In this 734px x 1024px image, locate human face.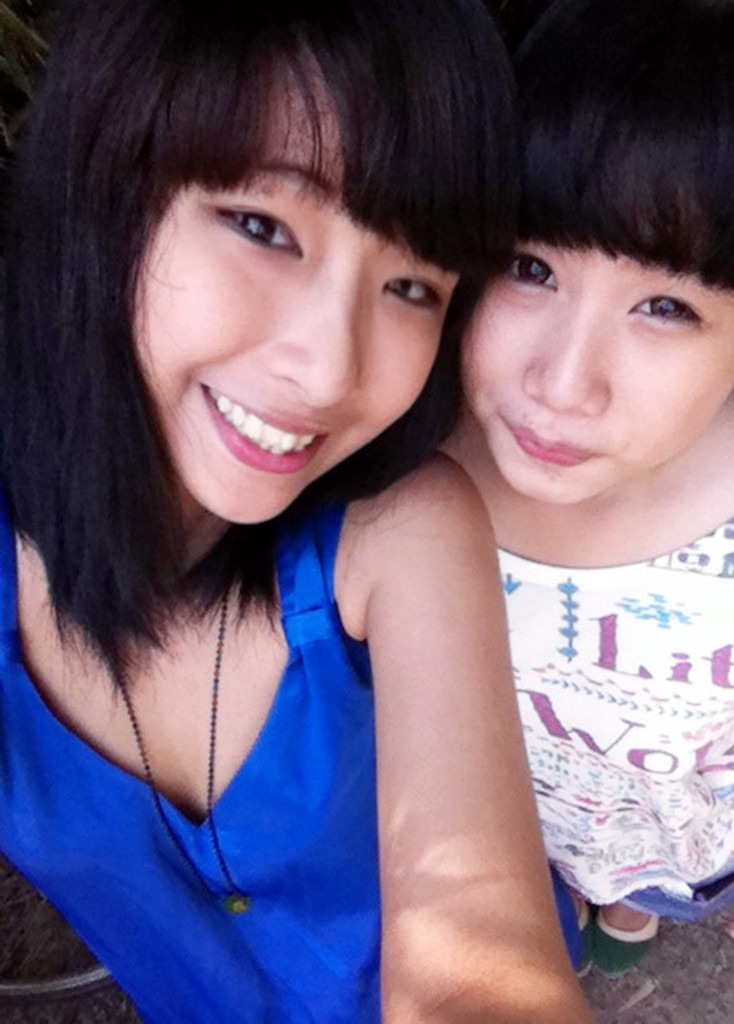
Bounding box: crop(464, 238, 732, 504).
